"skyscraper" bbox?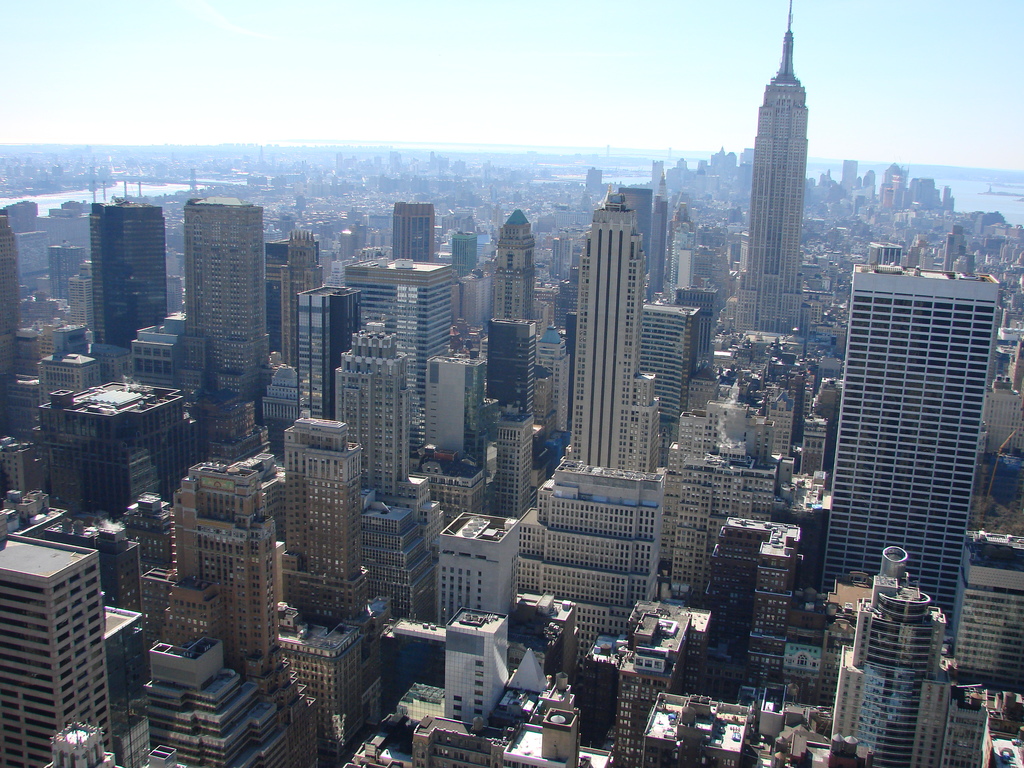
[155,467,317,767]
